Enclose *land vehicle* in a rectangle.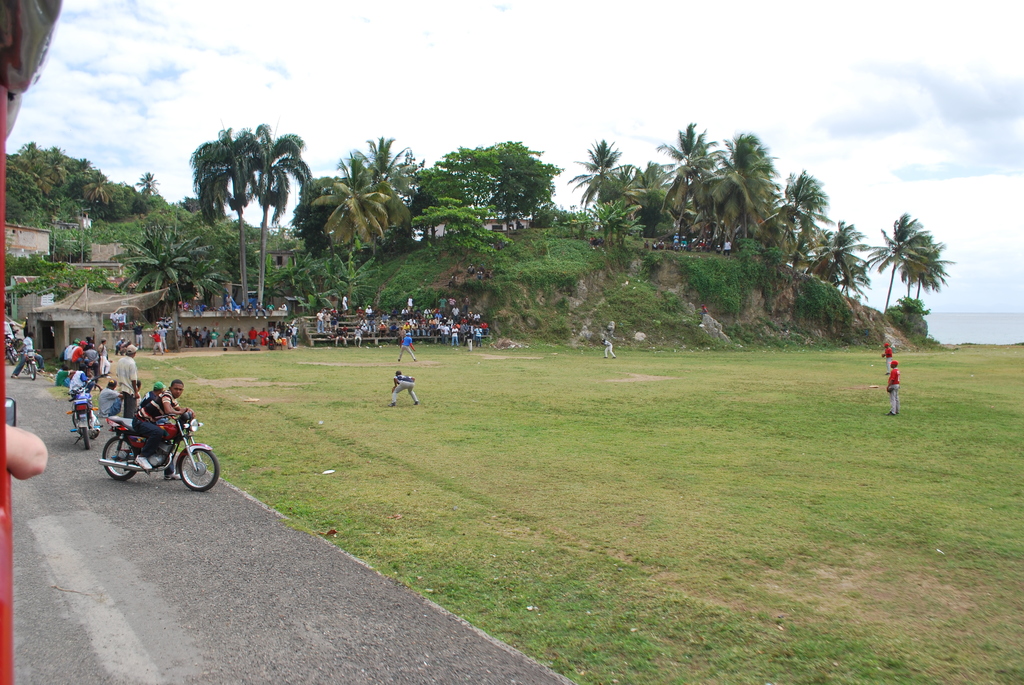
{"left": 66, "top": 371, "right": 102, "bottom": 451}.
